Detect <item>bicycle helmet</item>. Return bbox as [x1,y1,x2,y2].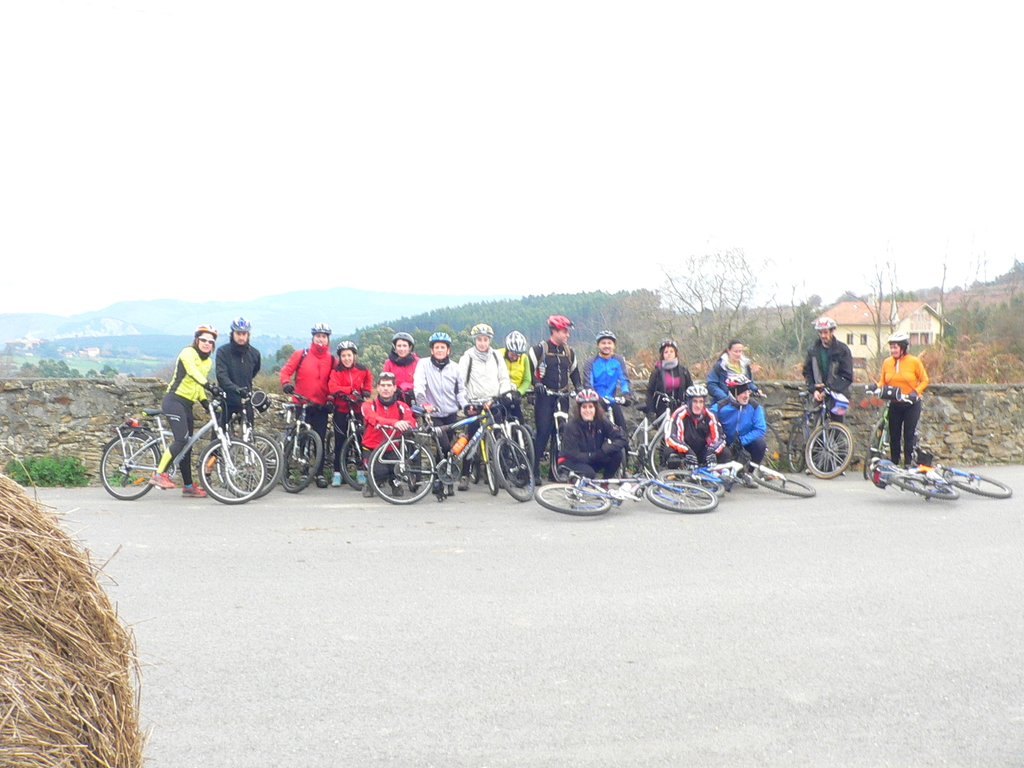
[593,326,618,345].
